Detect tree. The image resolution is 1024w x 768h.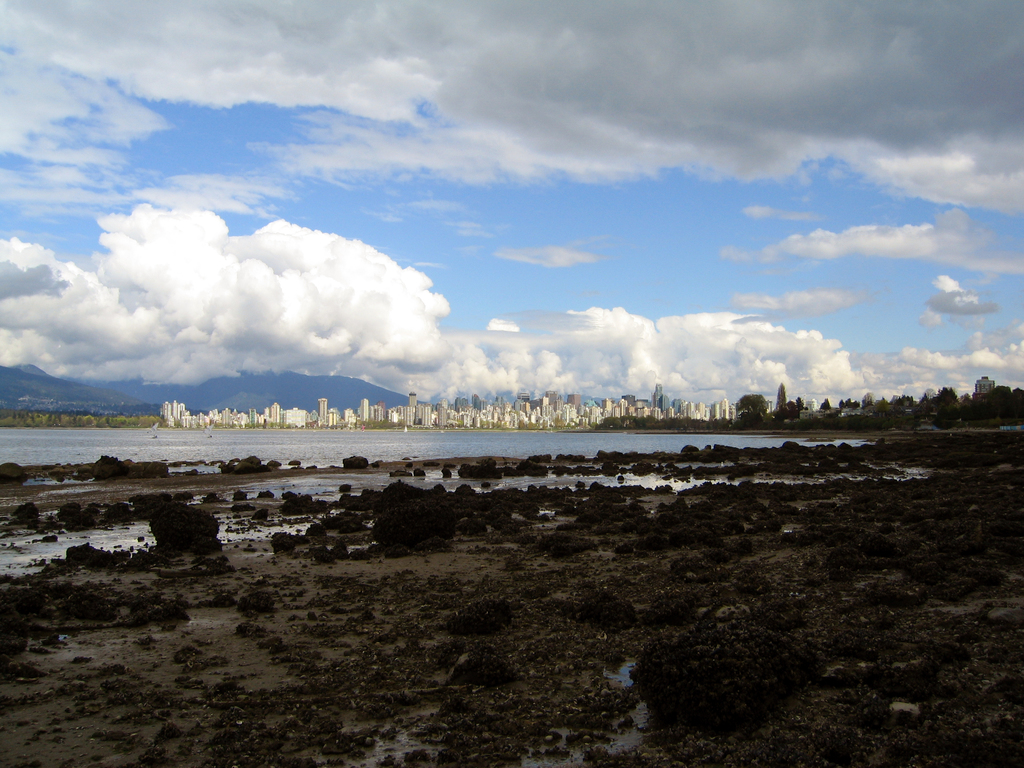
774,381,787,411.
